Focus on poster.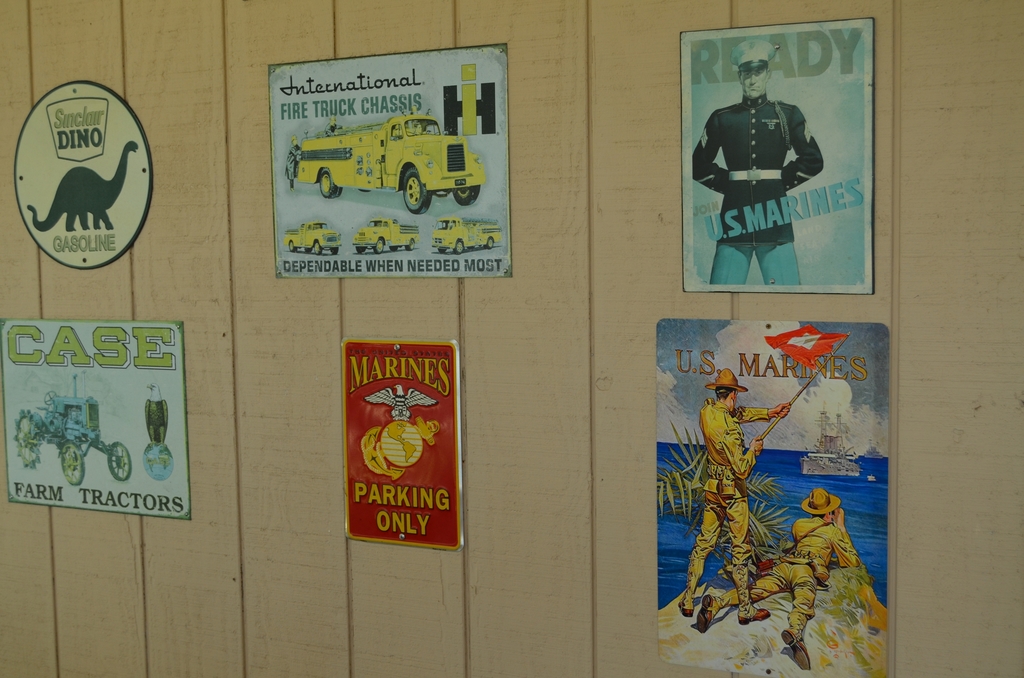
Focused at 0:321:193:524.
